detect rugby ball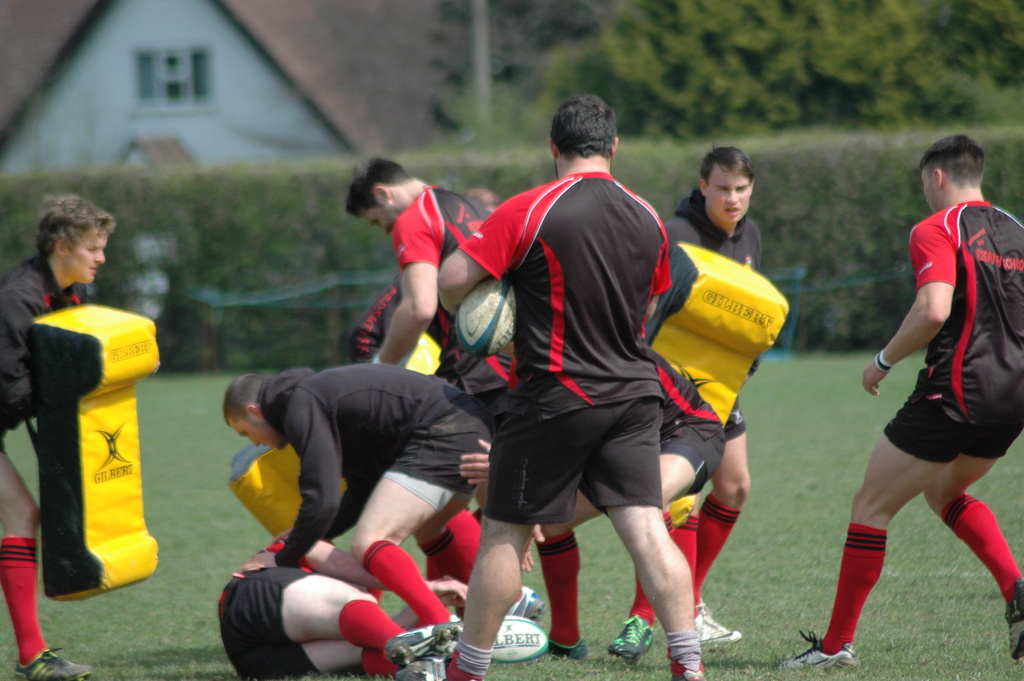
left=455, top=273, right=517, bottom=360
